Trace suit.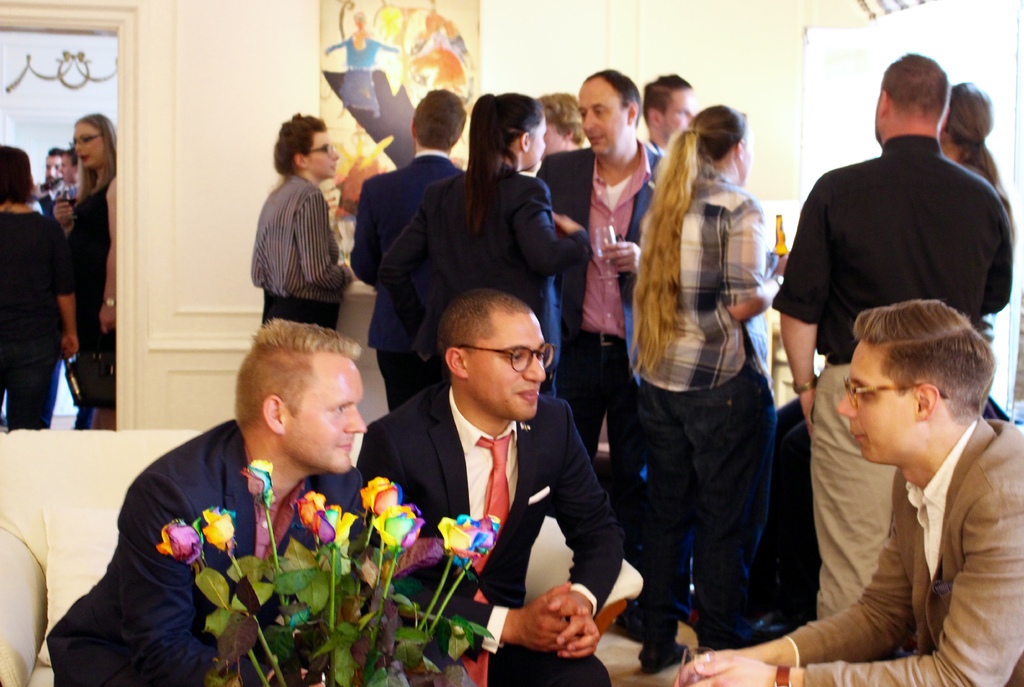
Traced to [378,160,595,397].
